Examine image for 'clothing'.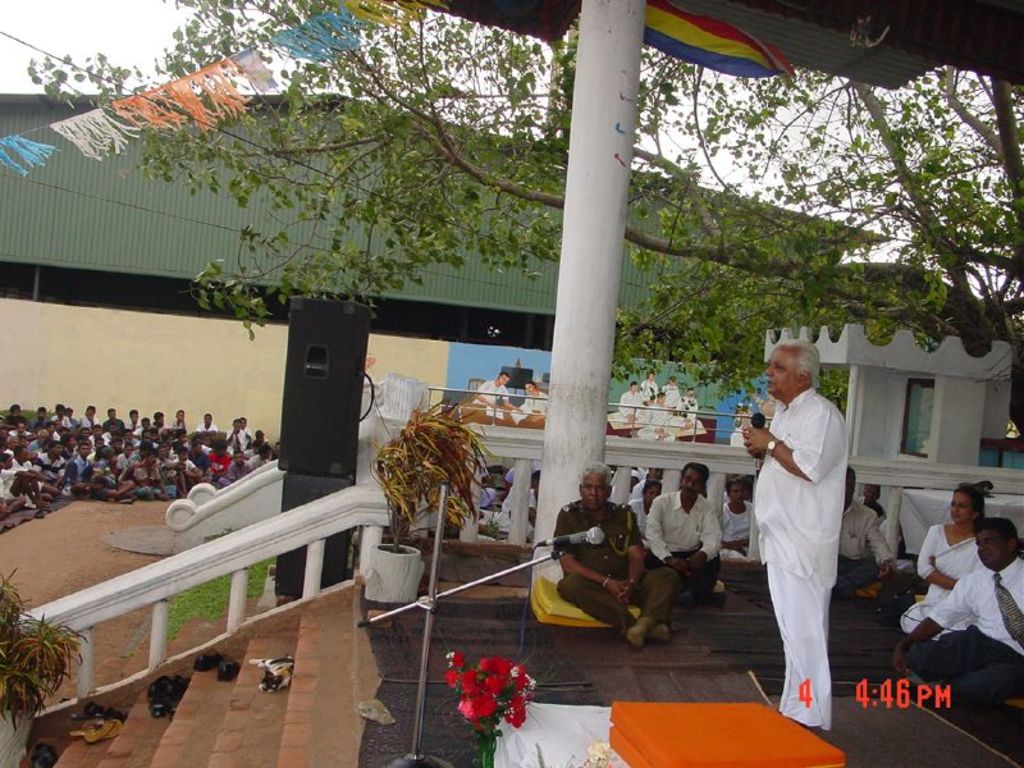
Examination result: 749, 384, 845, 726.
